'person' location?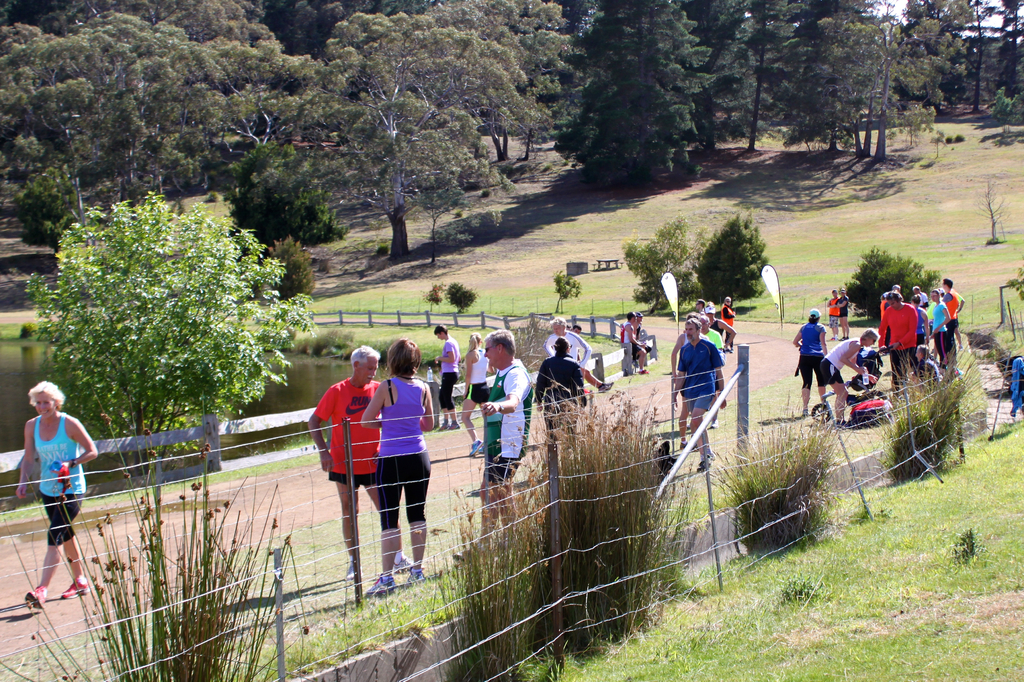
BBox(429, 322, 461, 433)
